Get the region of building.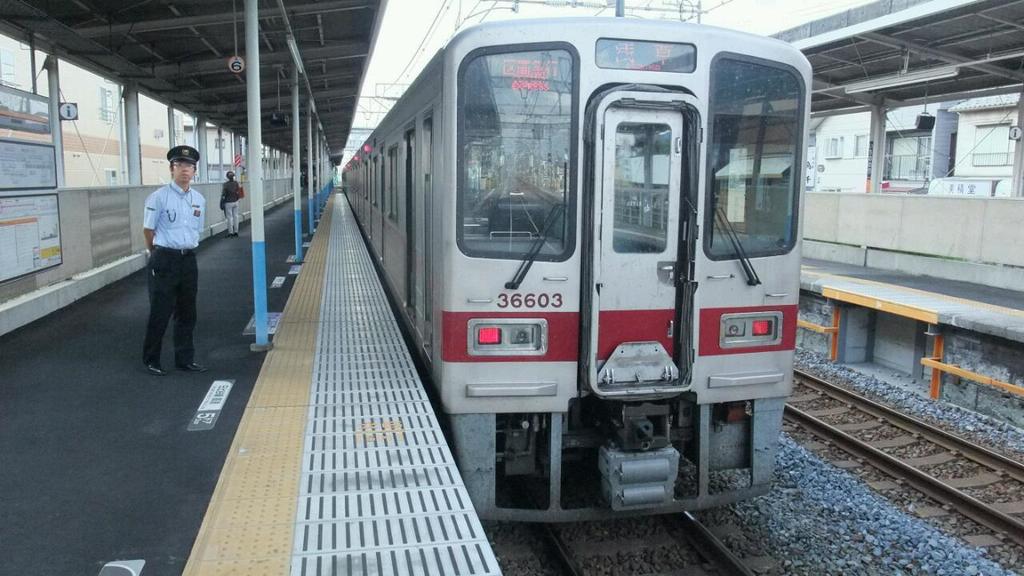
948:90:1023:180.
